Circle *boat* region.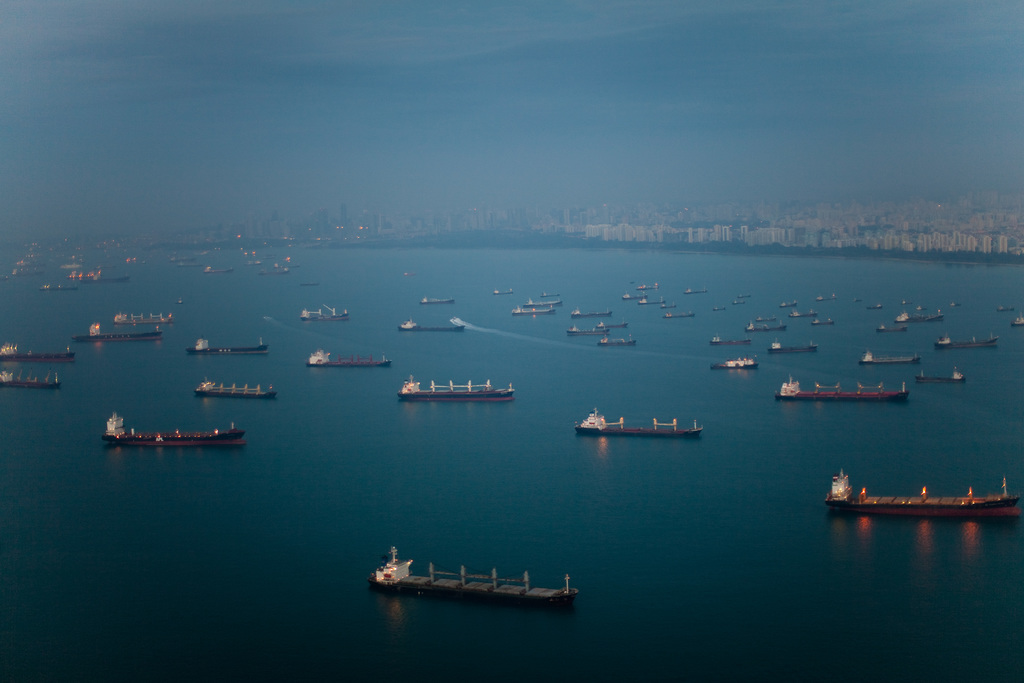
Region: [573, 407, 701, 439].
